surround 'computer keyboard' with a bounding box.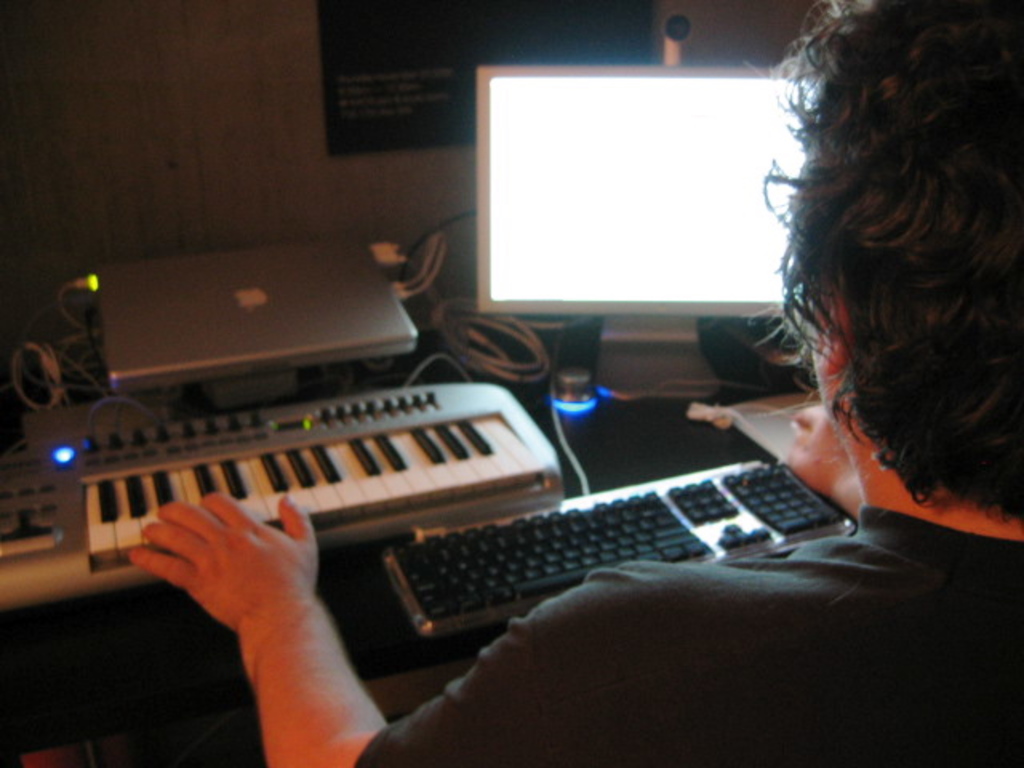
379:459:853:637.
